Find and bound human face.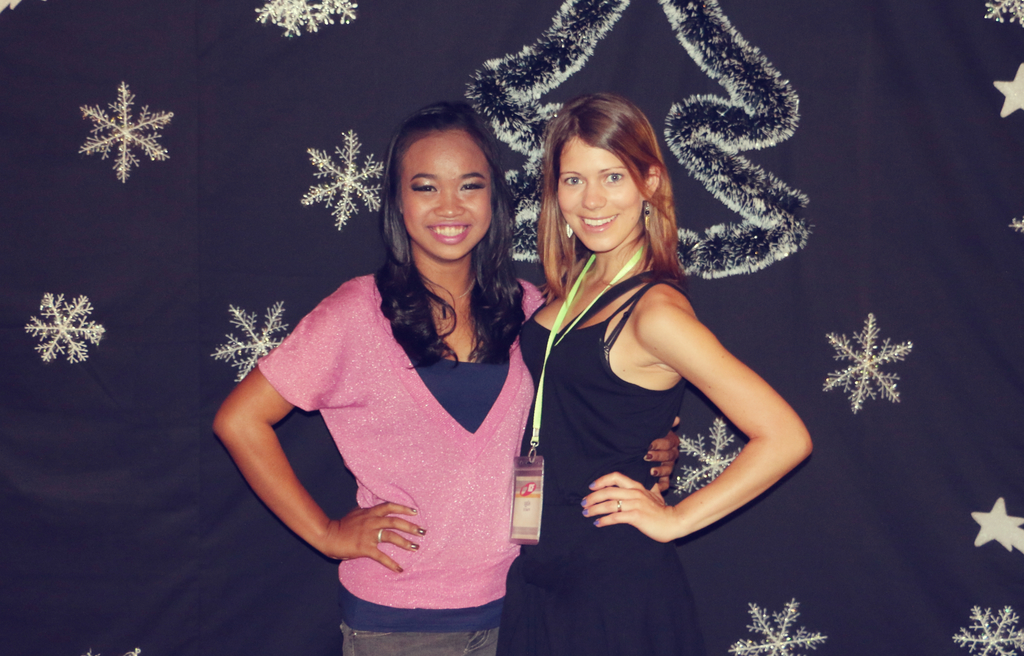
Bound: 554 131 639 254.
